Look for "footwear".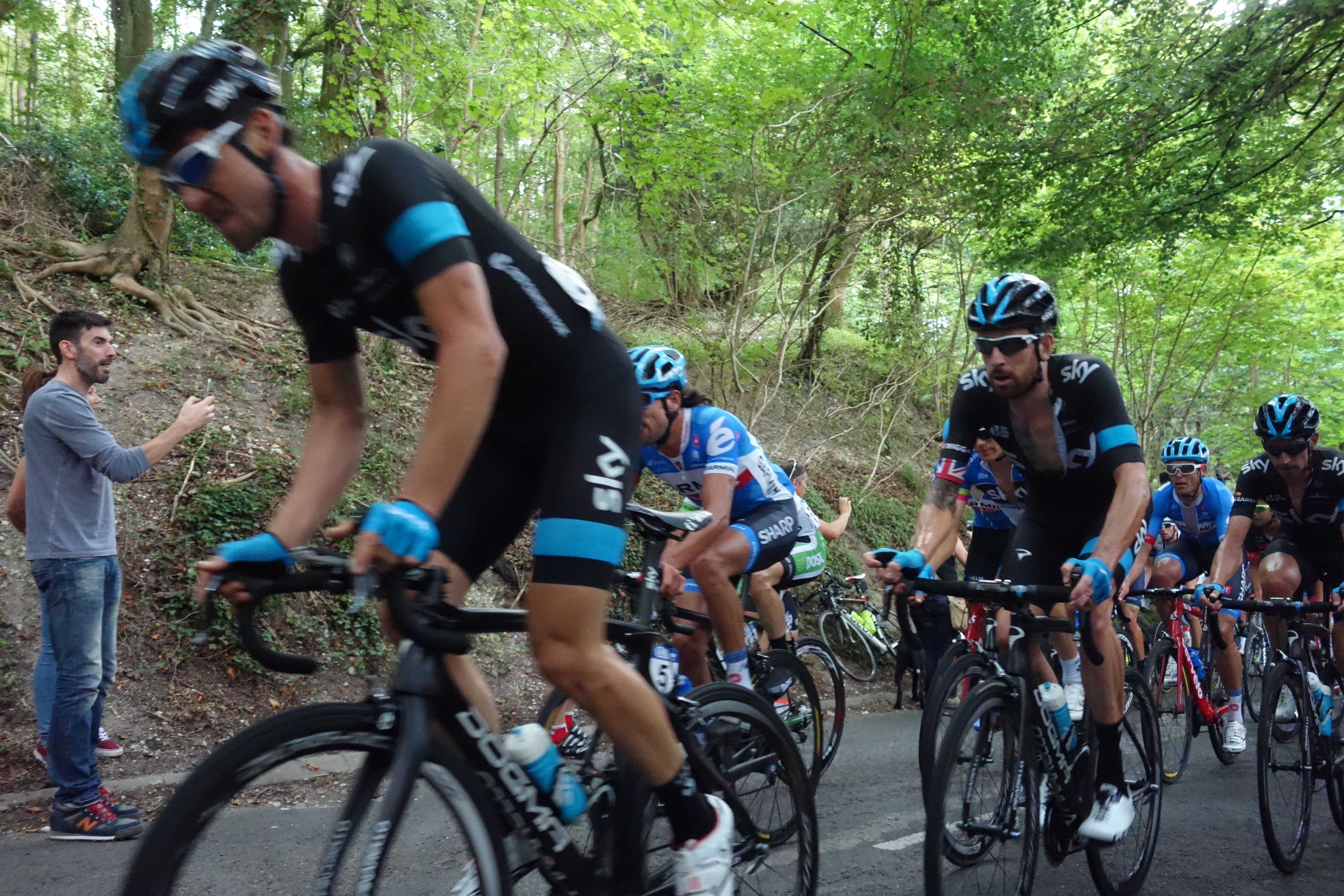
Found: rect(8, 187, 30, 210).
